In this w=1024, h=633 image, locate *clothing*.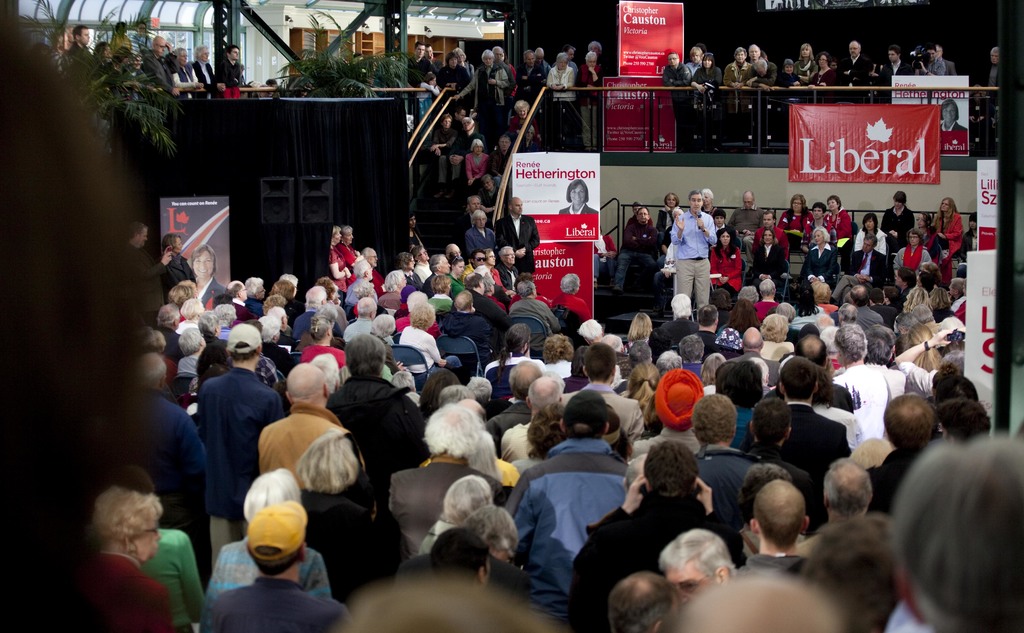
Bounding box: 572 60 603 155.
